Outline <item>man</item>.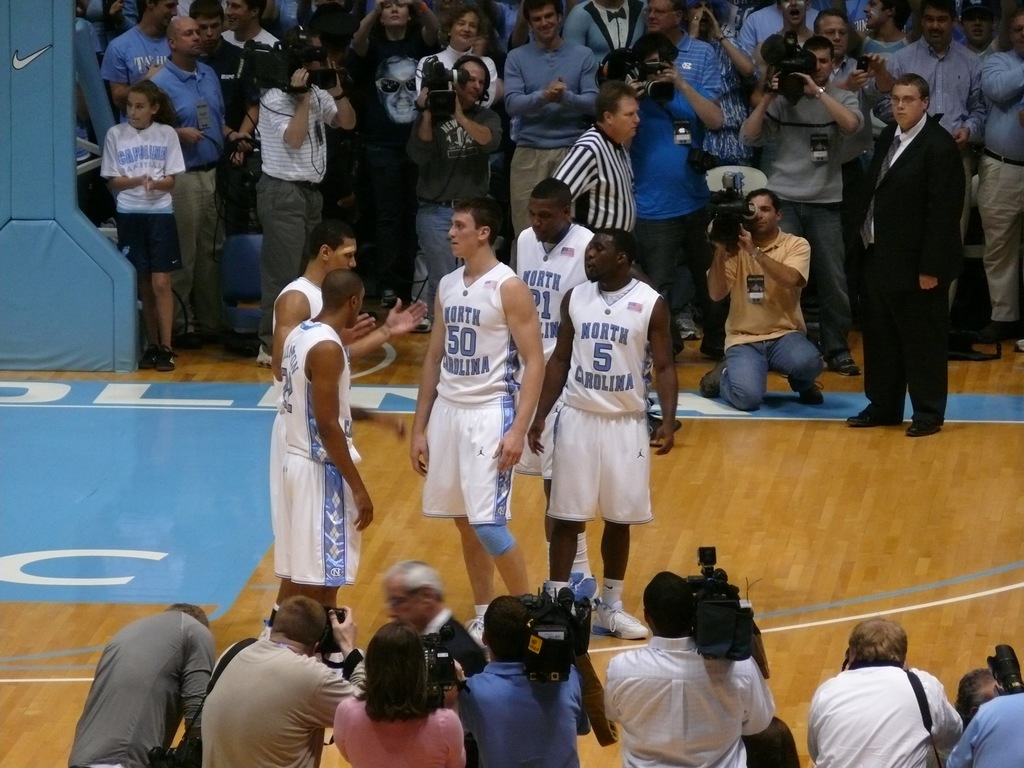
Outline: left=186, top=2, right=259, bottom=237.
